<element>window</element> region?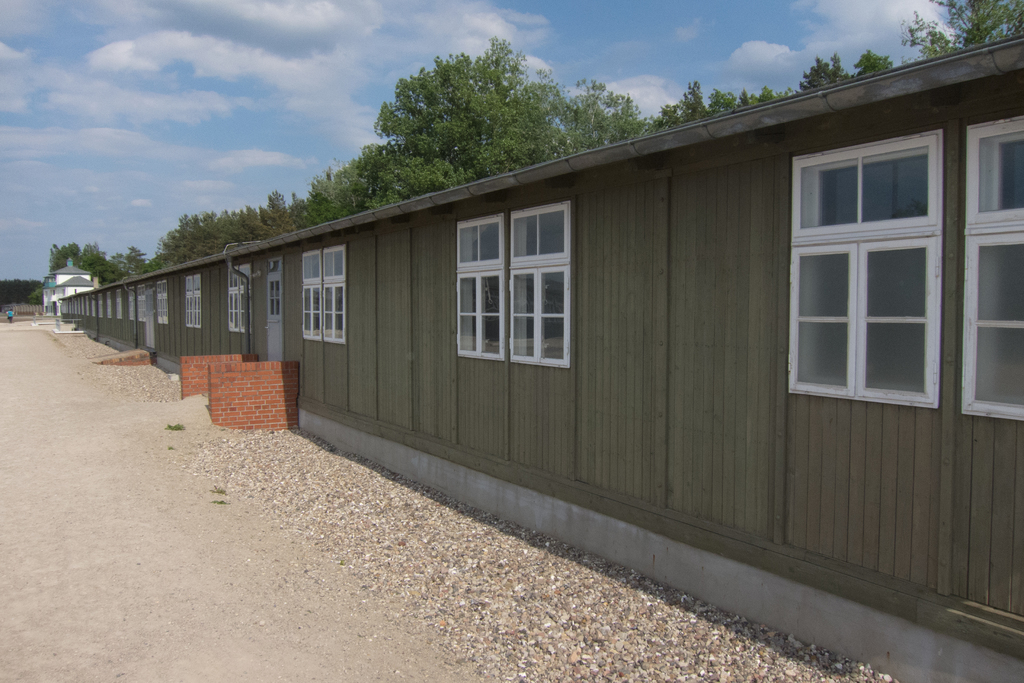
(x1=787, y1=131, x2=939, y2=401)
